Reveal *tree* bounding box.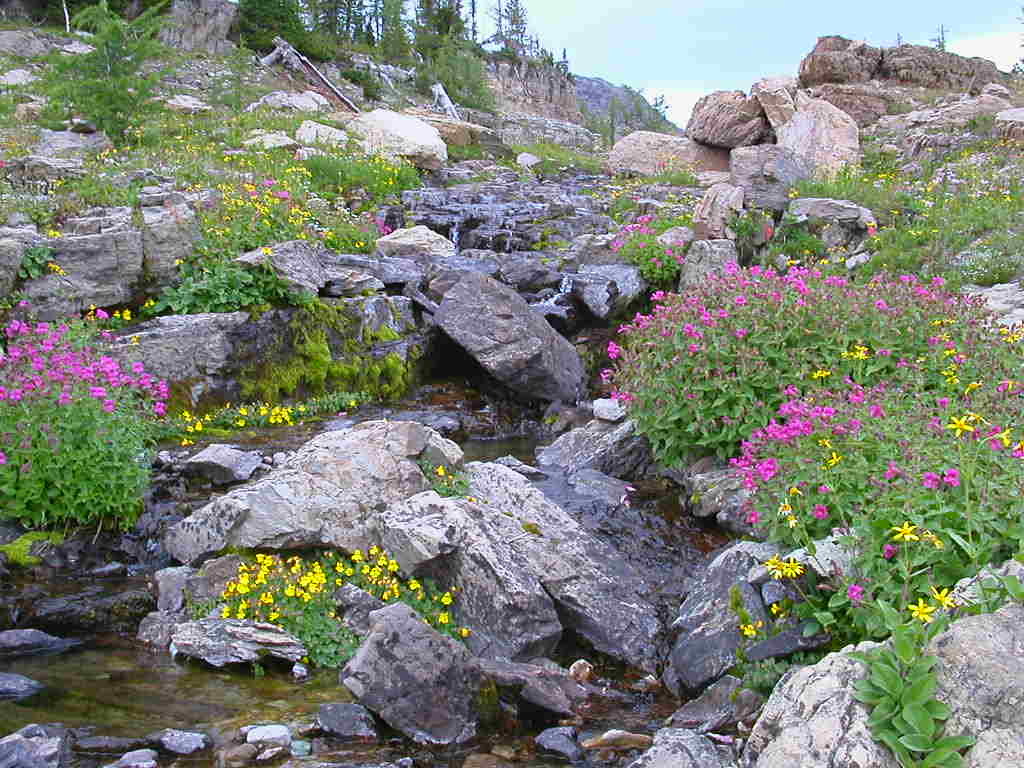
Revealed: l=362, t=0, r=412, b=54.
